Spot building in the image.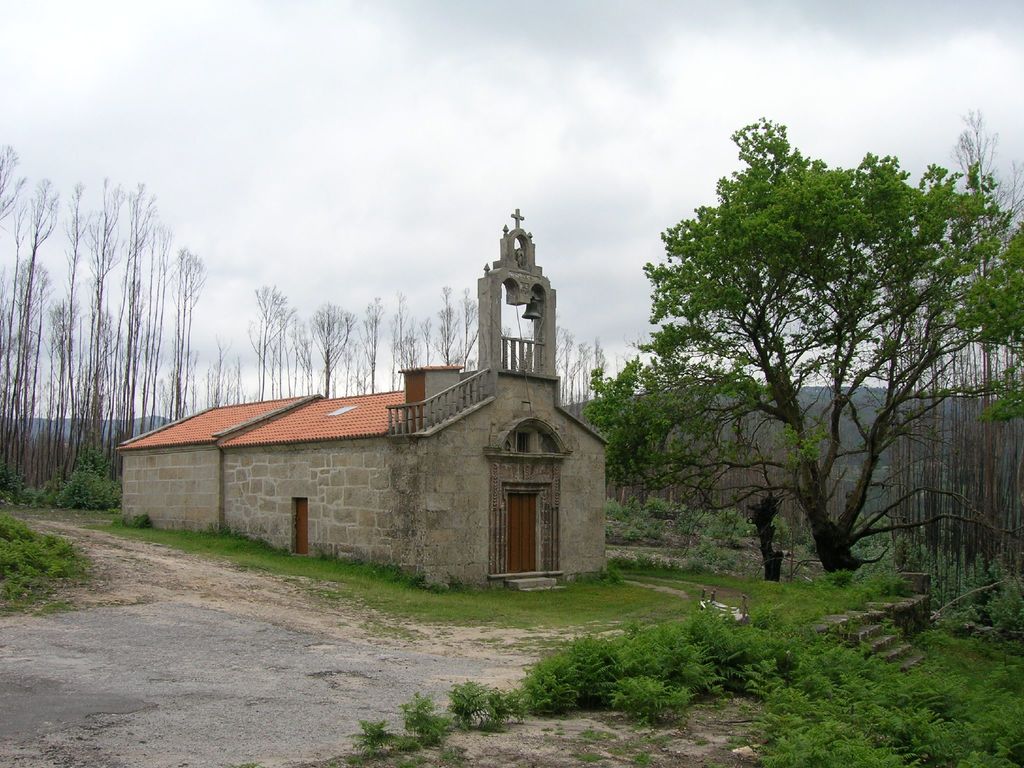
building found at l=115, t=207, r=610, b=589.
